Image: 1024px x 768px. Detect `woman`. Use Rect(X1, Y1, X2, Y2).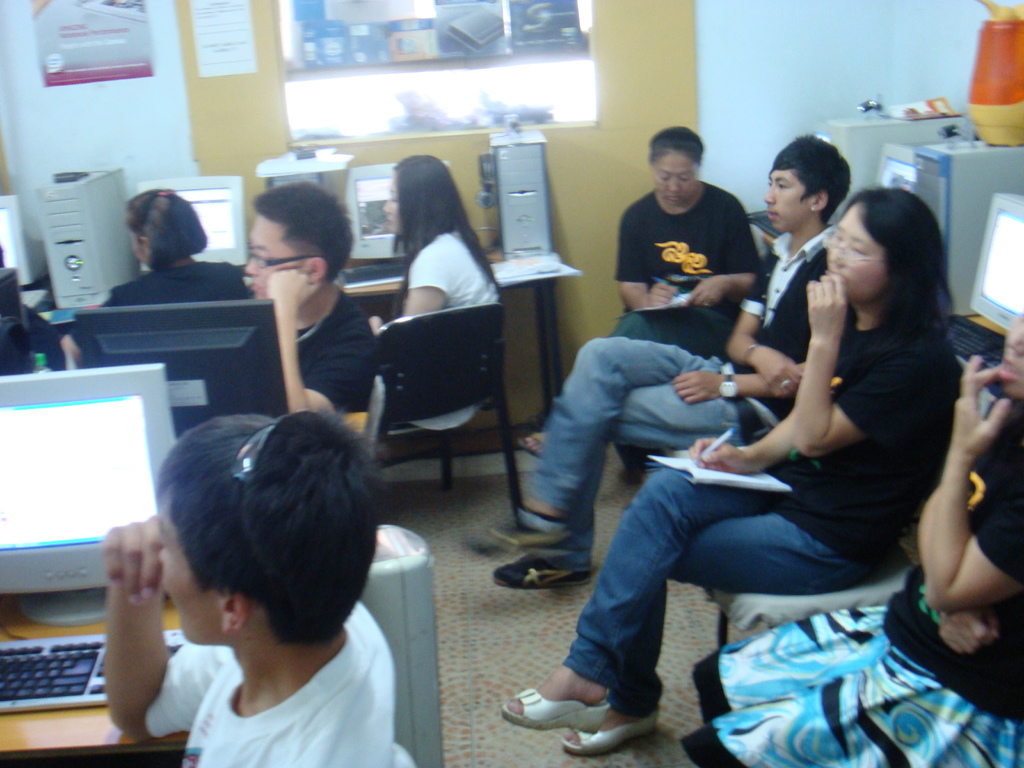
Rect(611, 129, 764, 358).
